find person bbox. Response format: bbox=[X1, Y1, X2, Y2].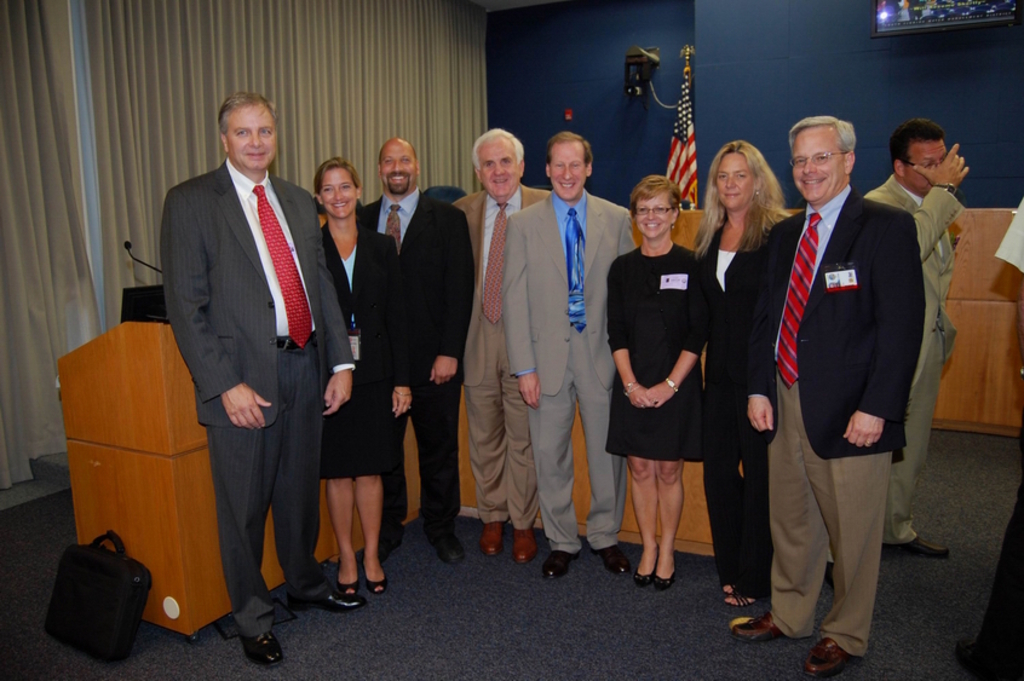
bbox=[495, 131, 632, 581].
